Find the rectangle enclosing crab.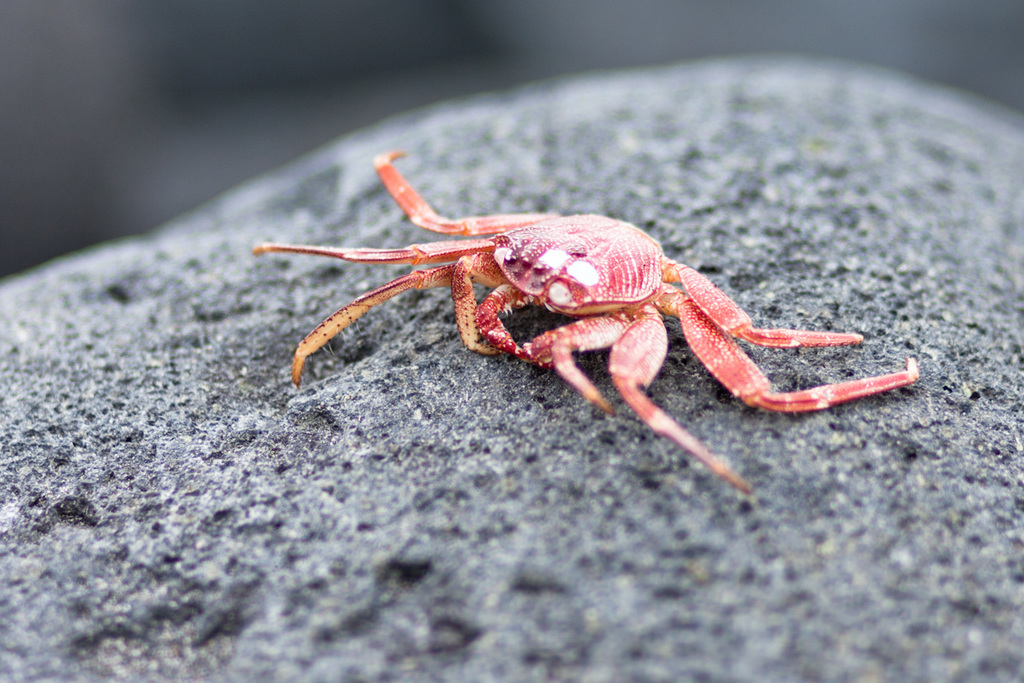
<box>252,146,927,503</box>.
